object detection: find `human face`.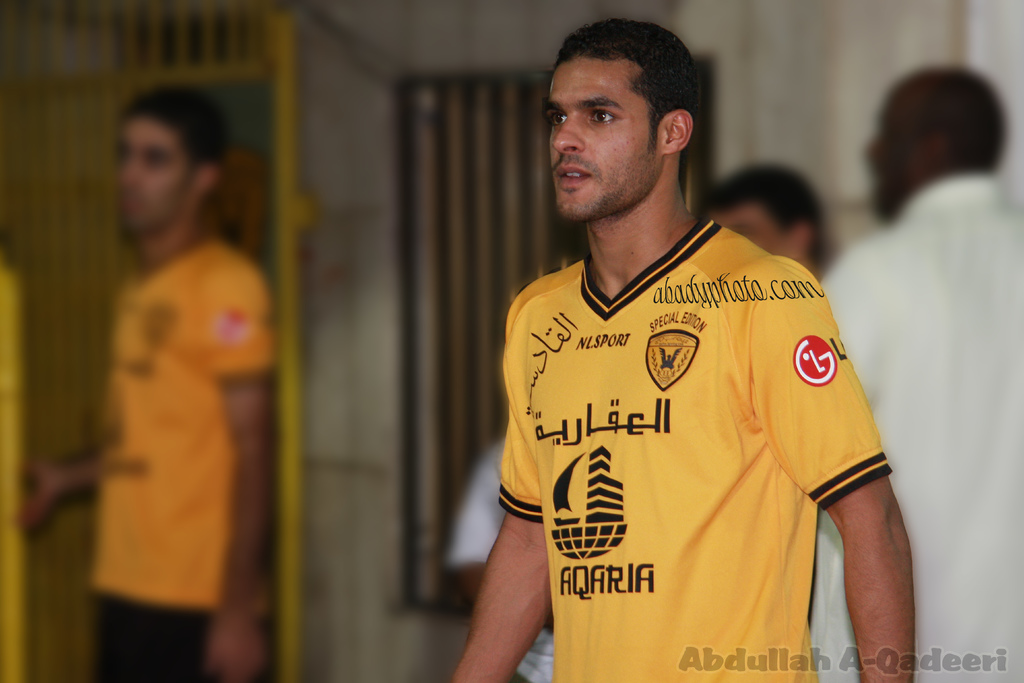
(x1=548, y1=55, x2=666, y2=218).
